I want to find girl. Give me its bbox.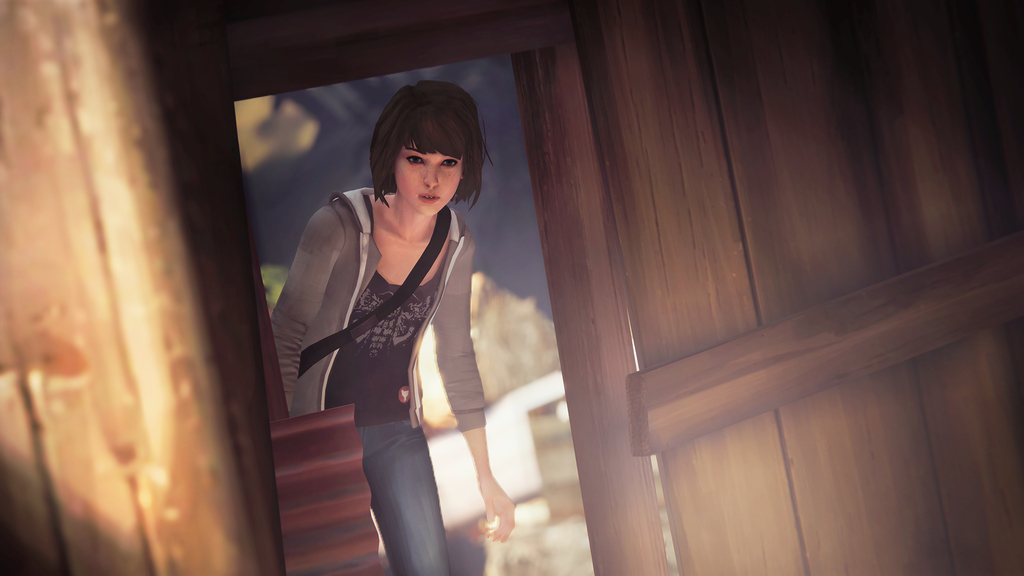
(x1=273, y1=80, x2=516, y2=575).
